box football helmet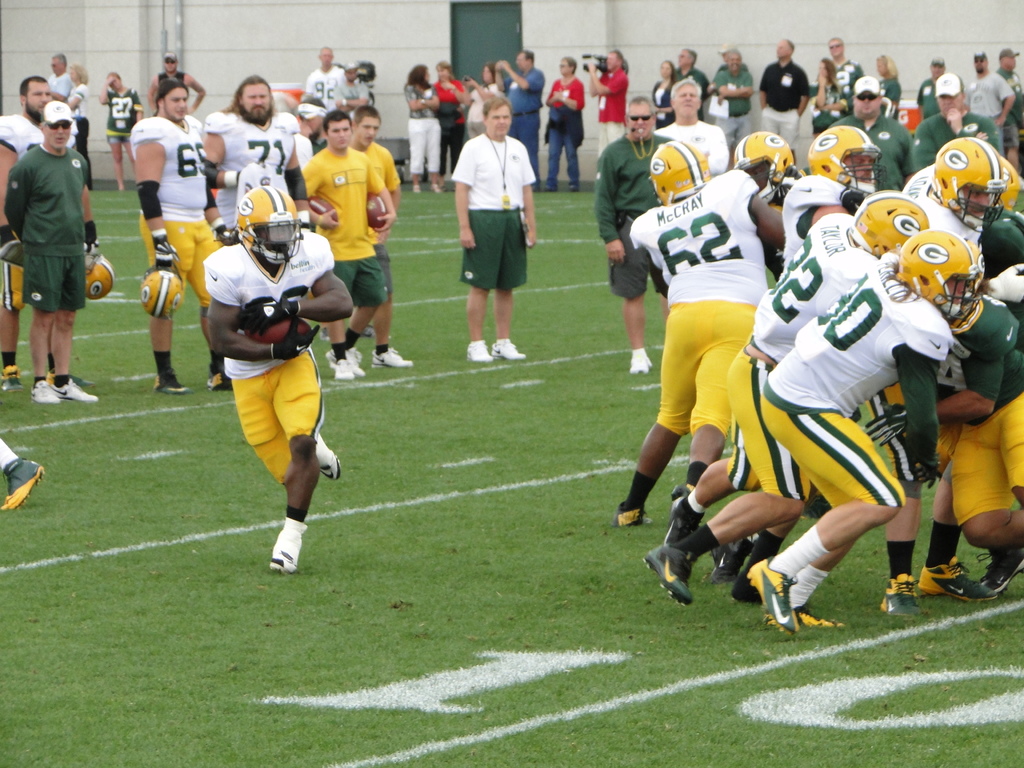
rect(931, 135, 996, 236)
